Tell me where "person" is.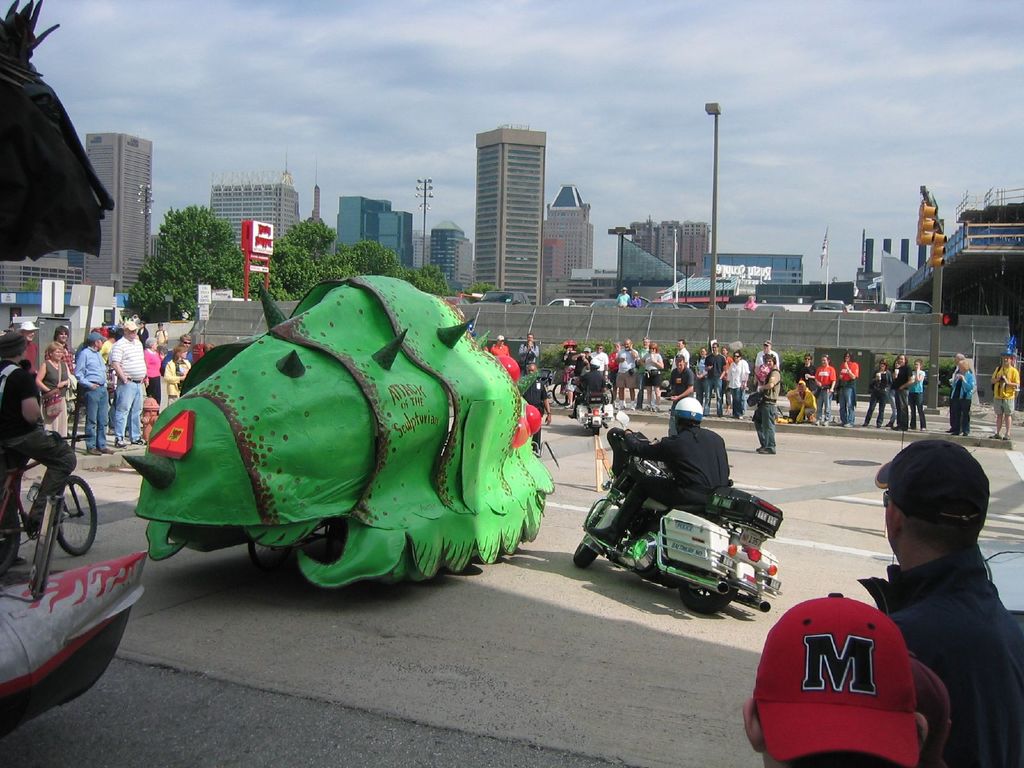
"person" is at x1=589 y1=399 x2=735 y2=550.
